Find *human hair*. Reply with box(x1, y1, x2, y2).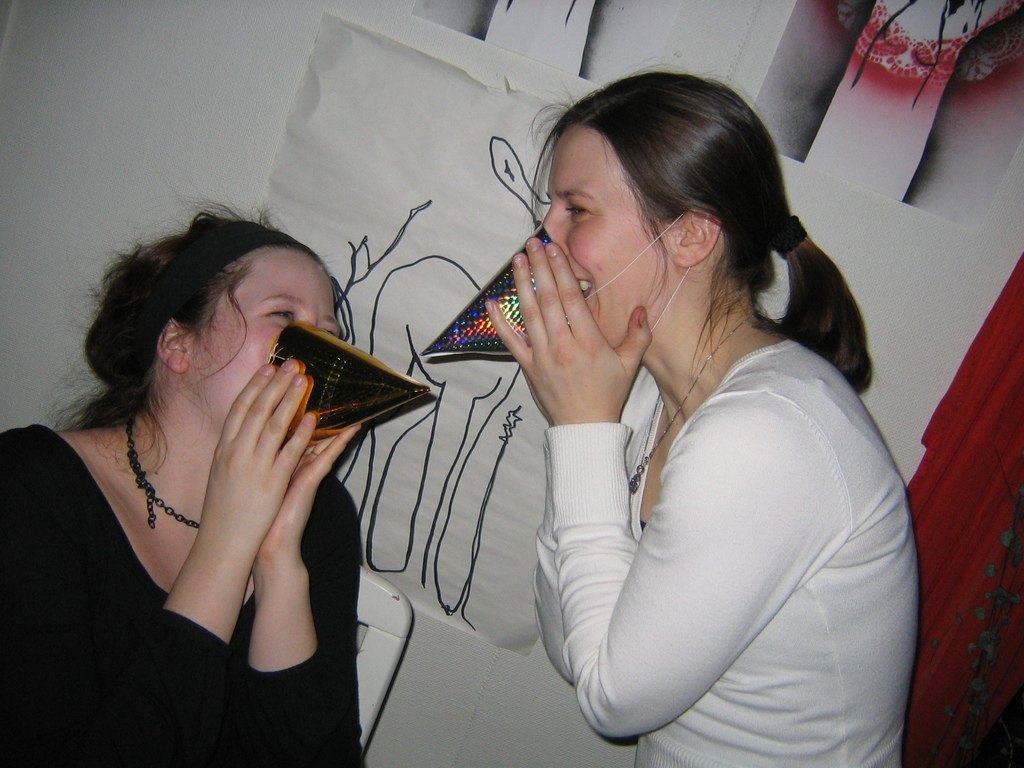
box(76, 220, 314, 454).
